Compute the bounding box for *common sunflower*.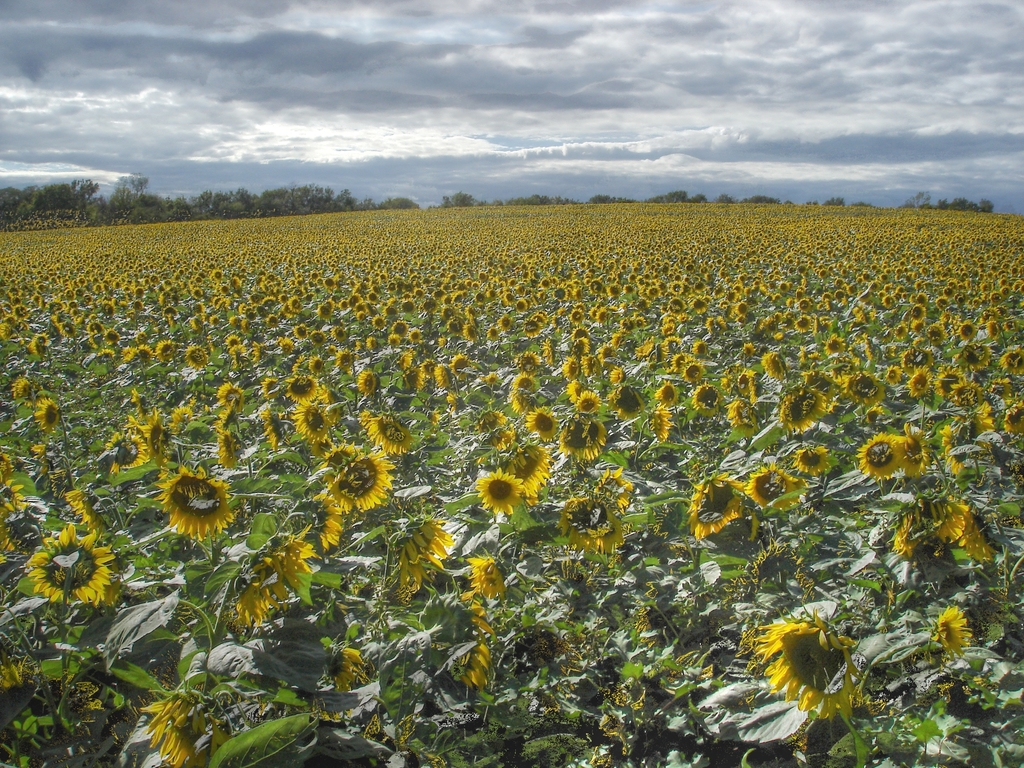
left=228, top=524, right=301, bottom=626.
